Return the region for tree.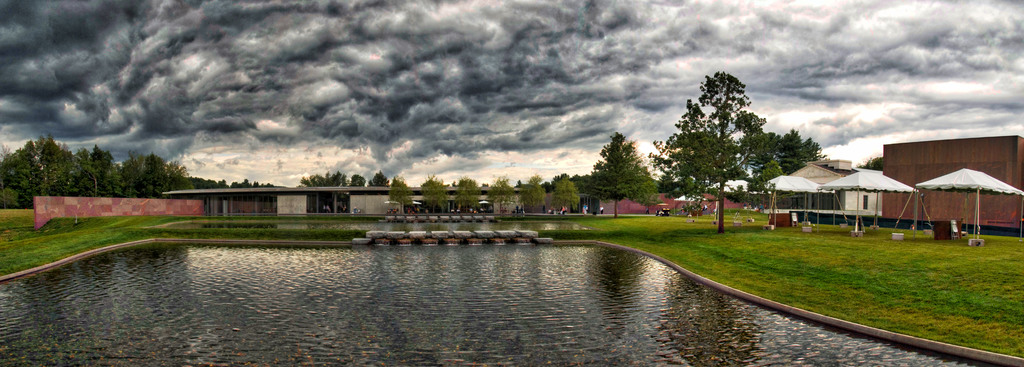
region(489, 170, 519, 209).
